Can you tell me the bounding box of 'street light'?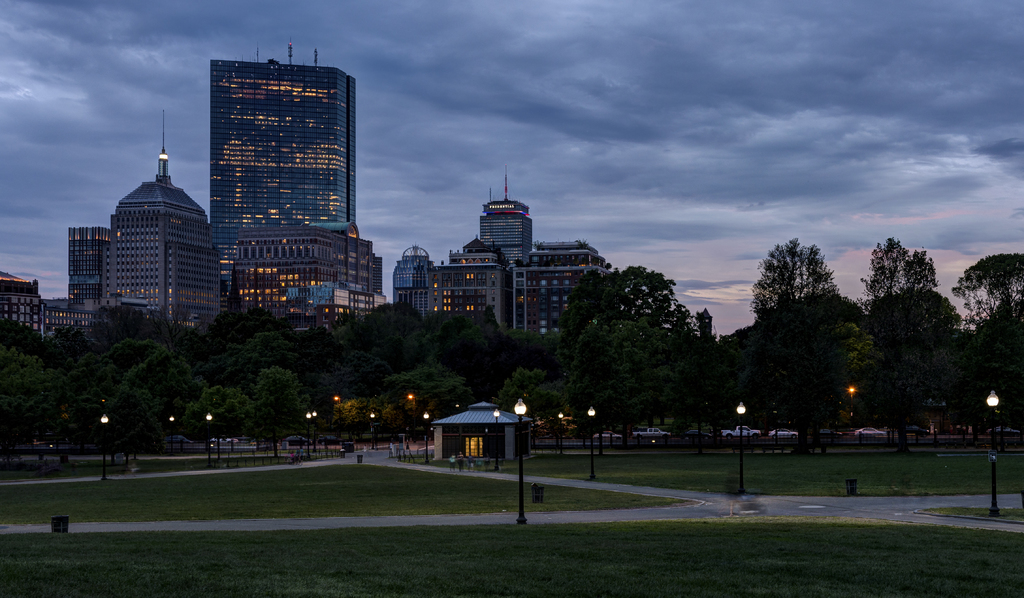
366/409/374/449.
